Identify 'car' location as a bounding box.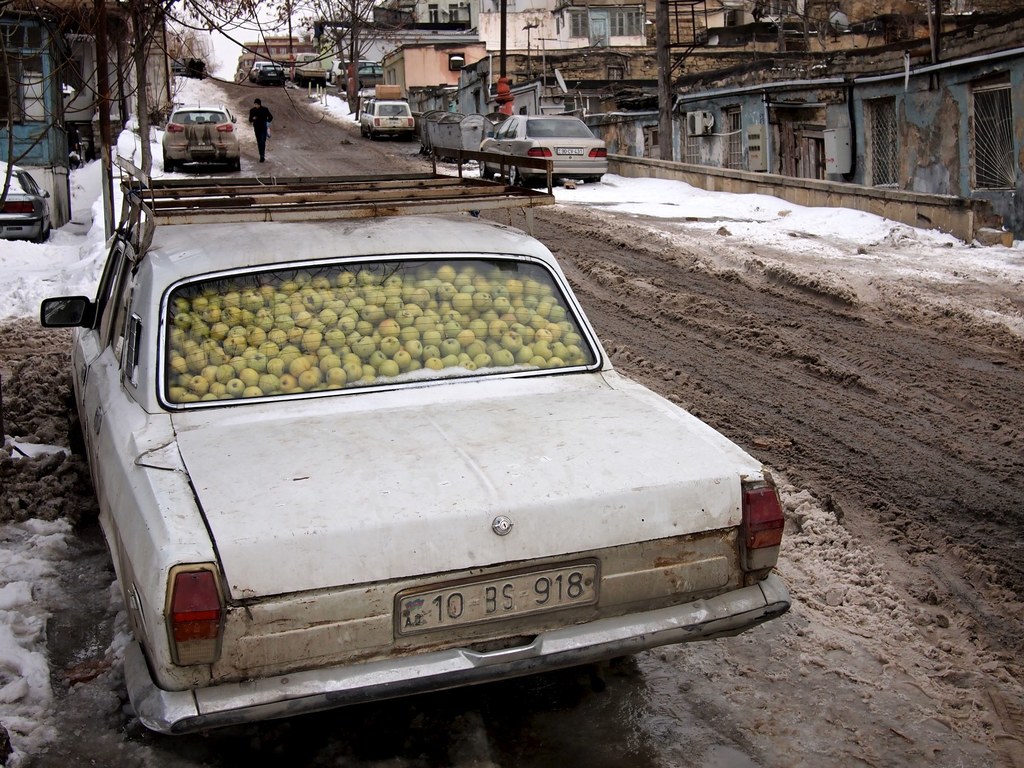
BBox(166, 104, 241, 167).
